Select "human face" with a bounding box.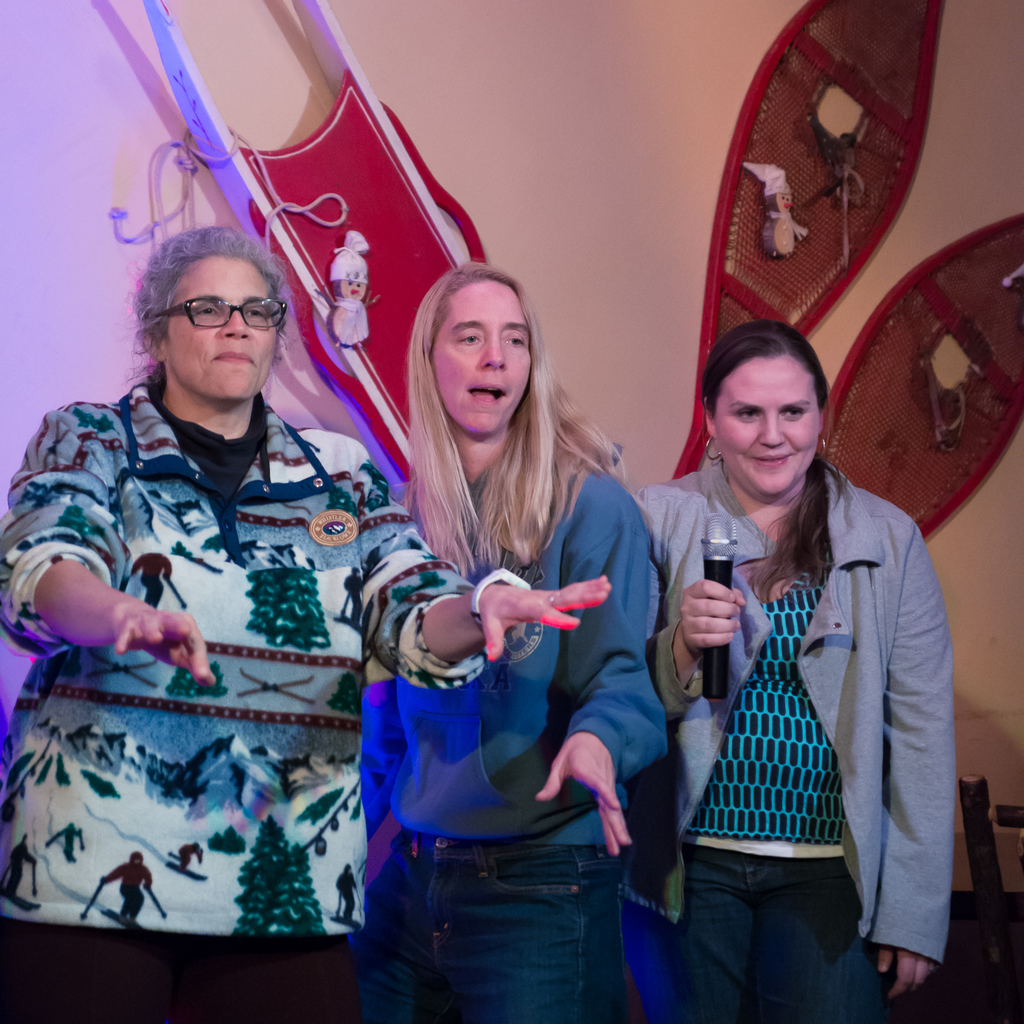
select_region(168, 267, 284, 398).
